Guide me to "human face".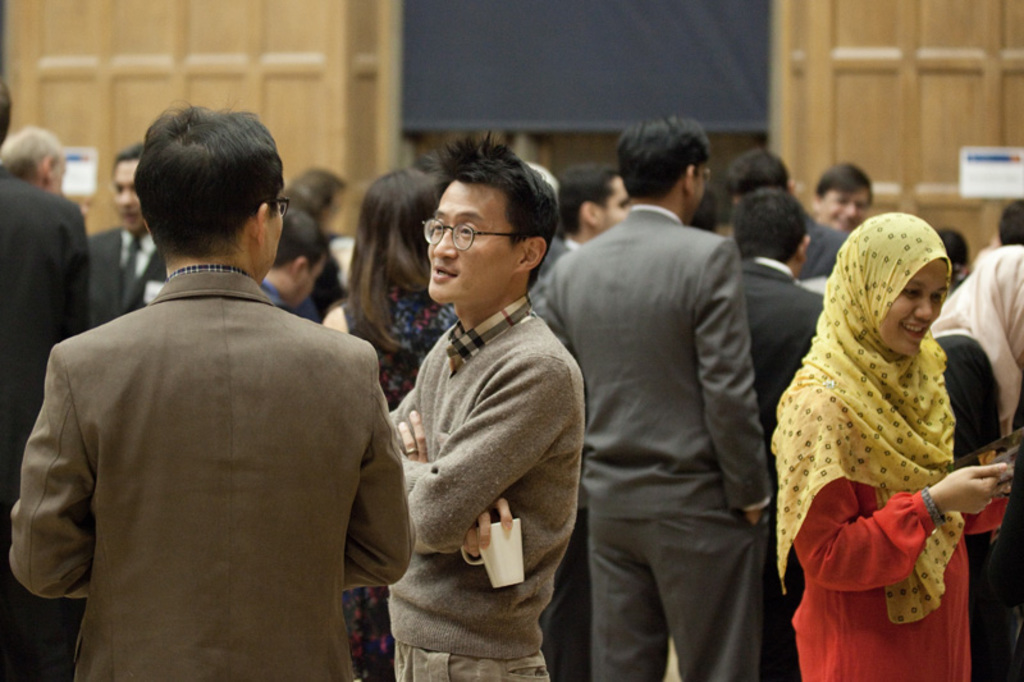
Guidance: <bbox>882, 261, 948, 360</bbox>.
